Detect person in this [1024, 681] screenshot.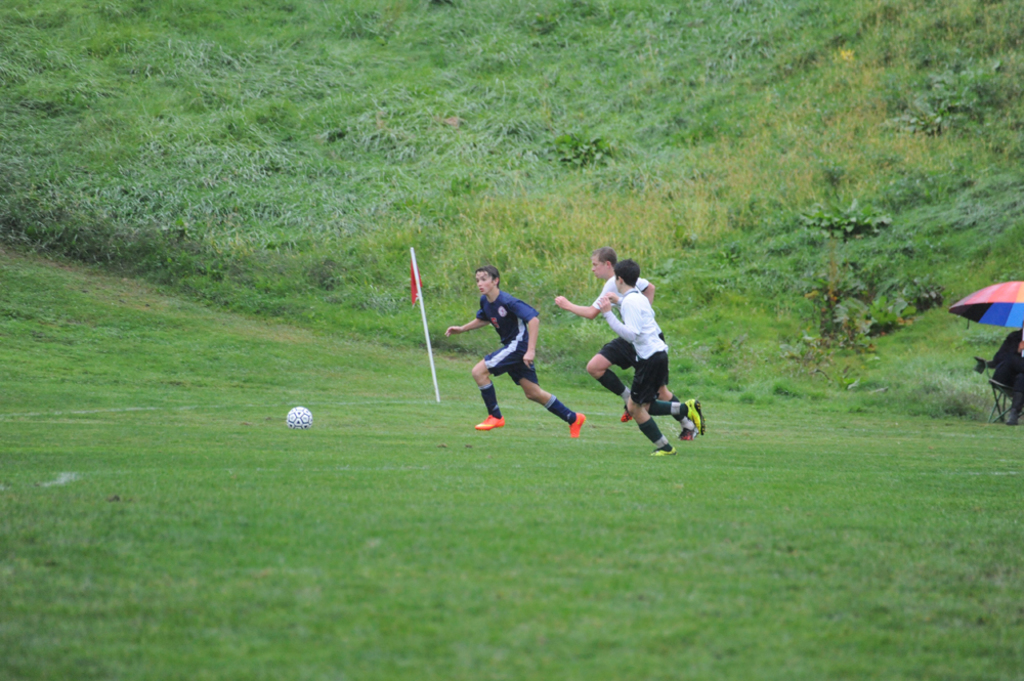
Detection: [x1=447, y1=266, x2=586, y2=439].
